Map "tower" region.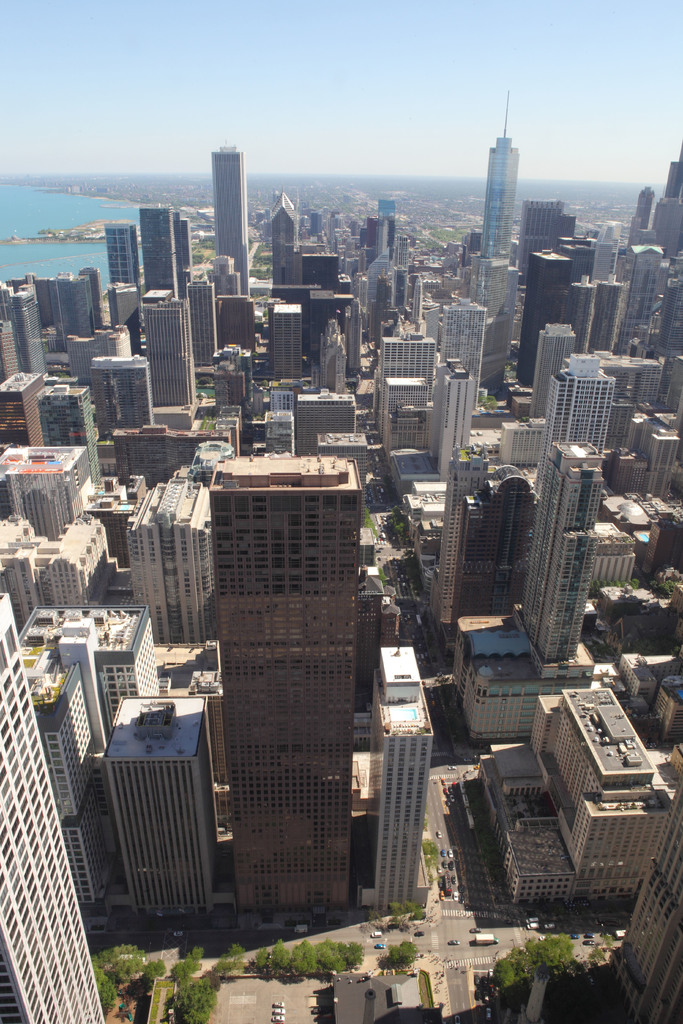
Mapped to pyautogui.locateOnScreen(484, 86, 518, 259).
